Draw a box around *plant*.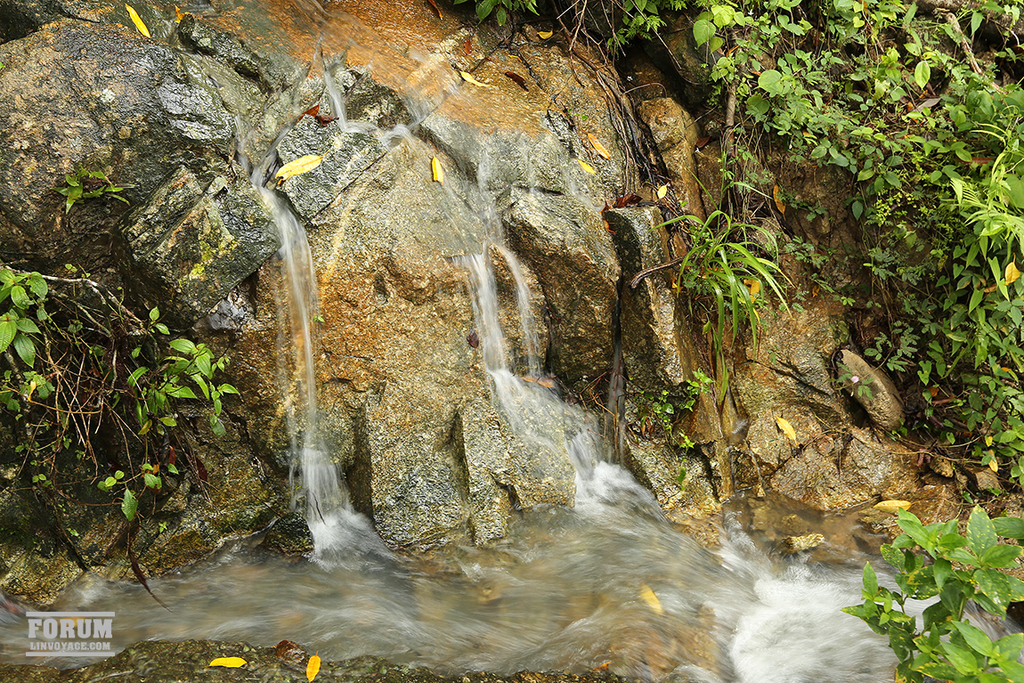
region(0, 260, 247, 532).
